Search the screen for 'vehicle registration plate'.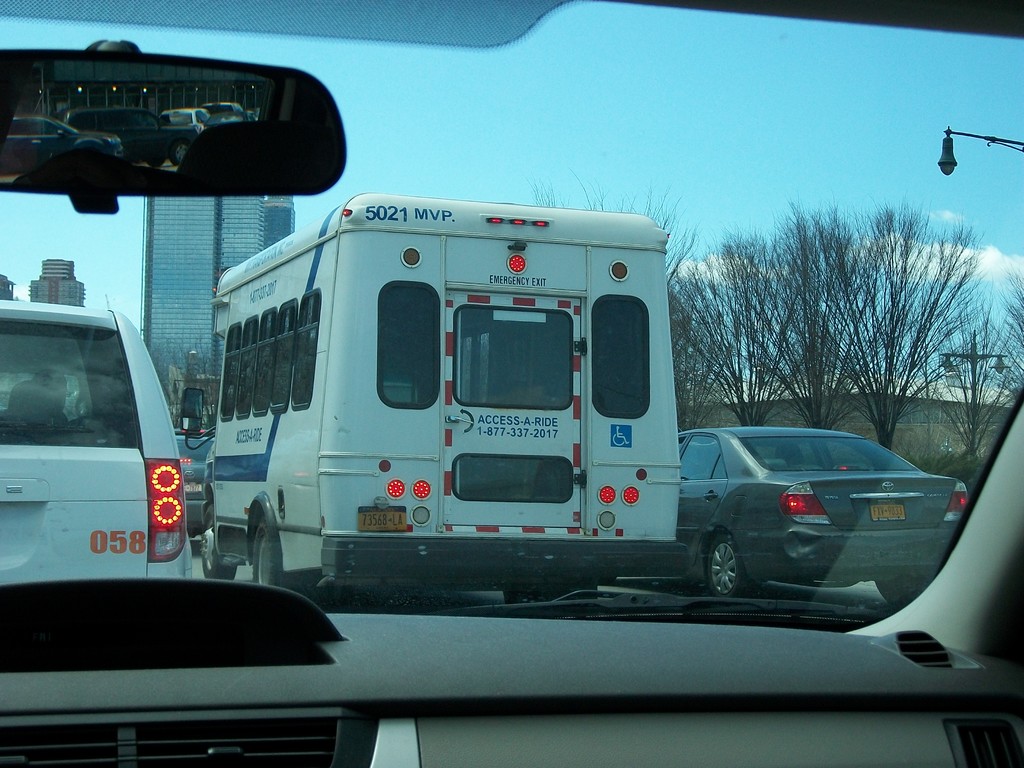
Found at box(357, 504, 409, 532).
